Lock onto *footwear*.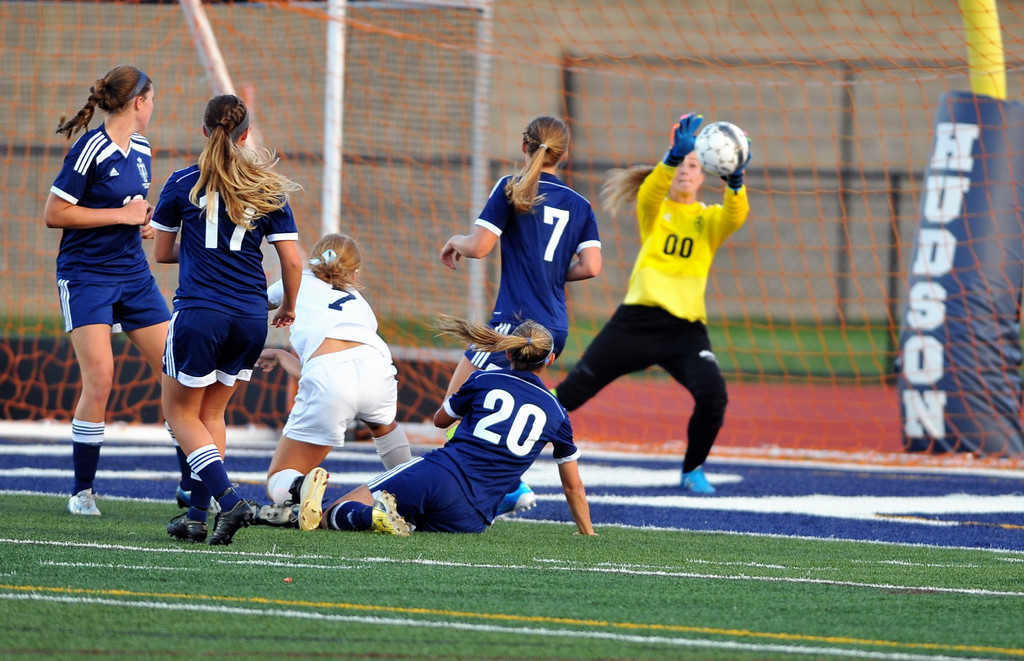
Locked: [175, 485, 222, 509].
